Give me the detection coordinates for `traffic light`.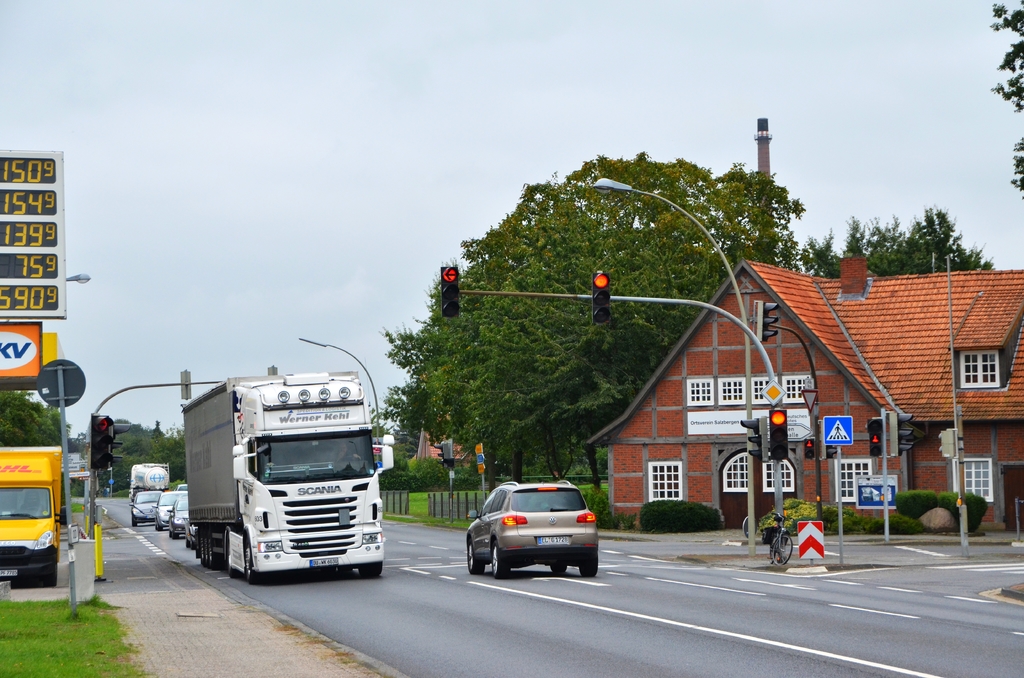
box(438, 459, 445, 470).
